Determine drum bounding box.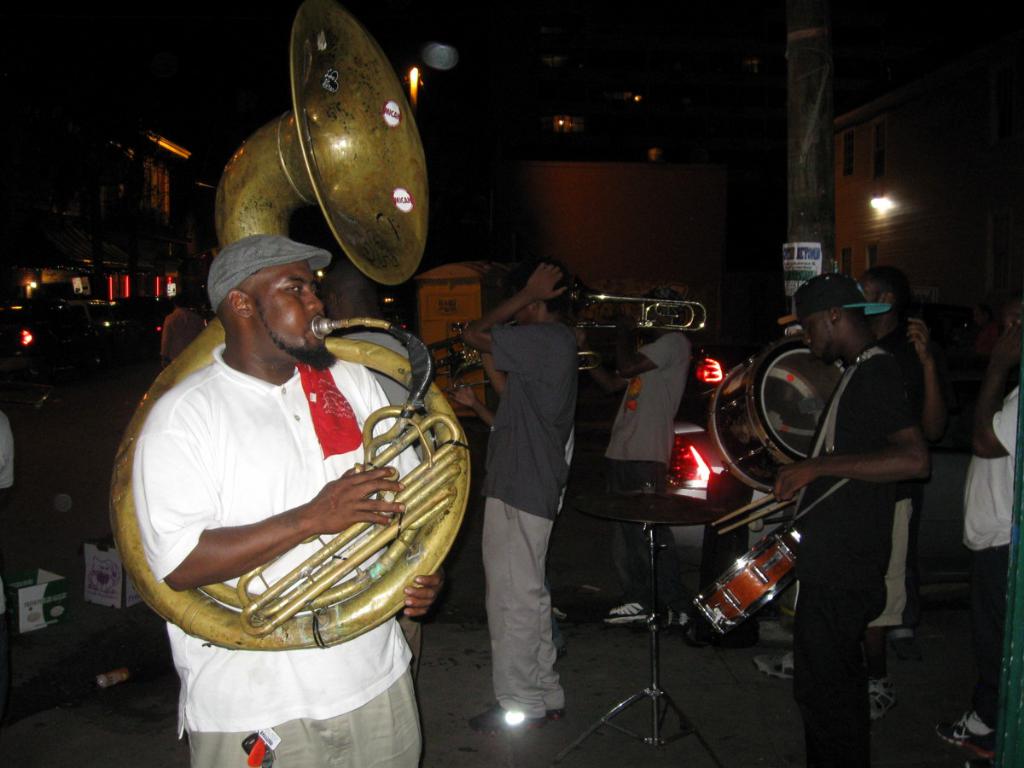
Determined: region(710, 335, 844, 494).
